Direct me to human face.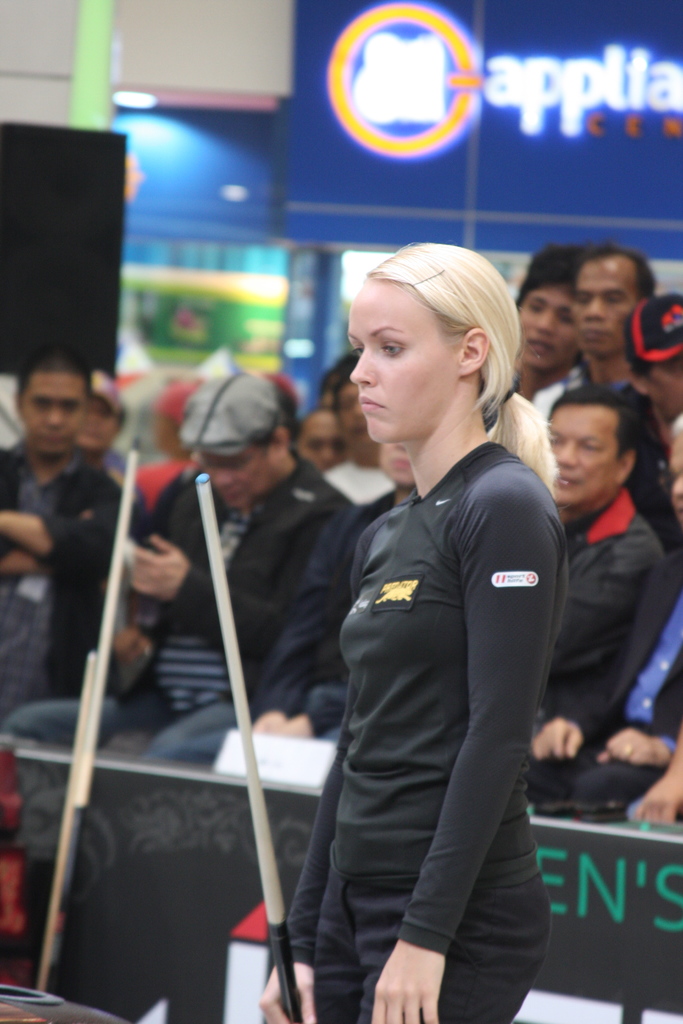
Direction: (x1=509, y1=280, x2=582, y2=364).
